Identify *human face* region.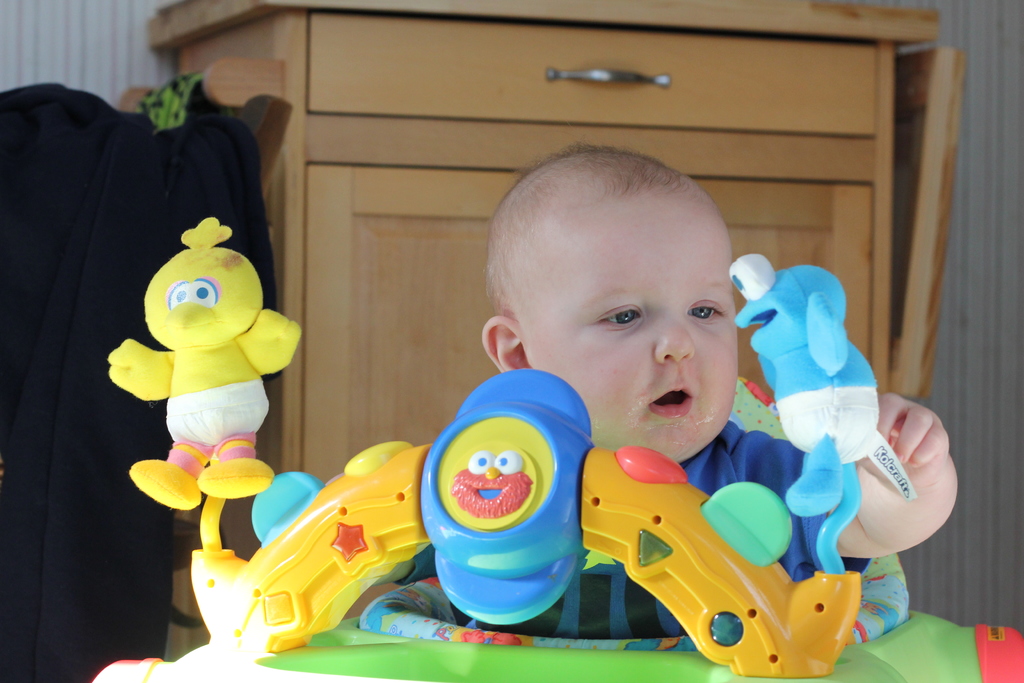
Region: rect(526, 202, 750, 445).
